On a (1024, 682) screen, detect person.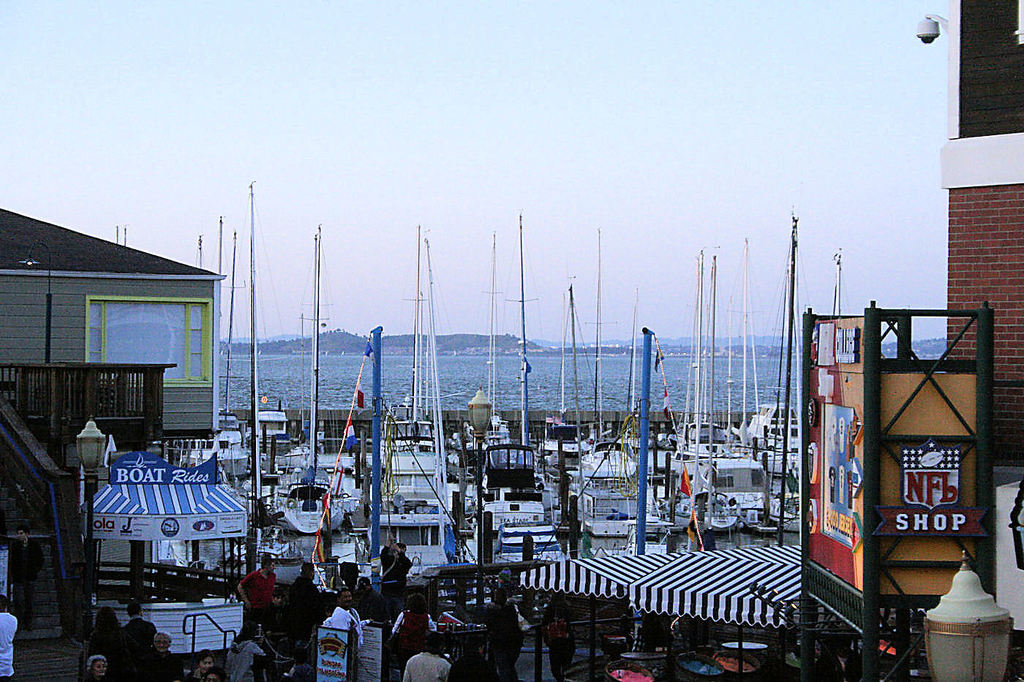
<bbox>186, 649, 219, 681</bbox>.
